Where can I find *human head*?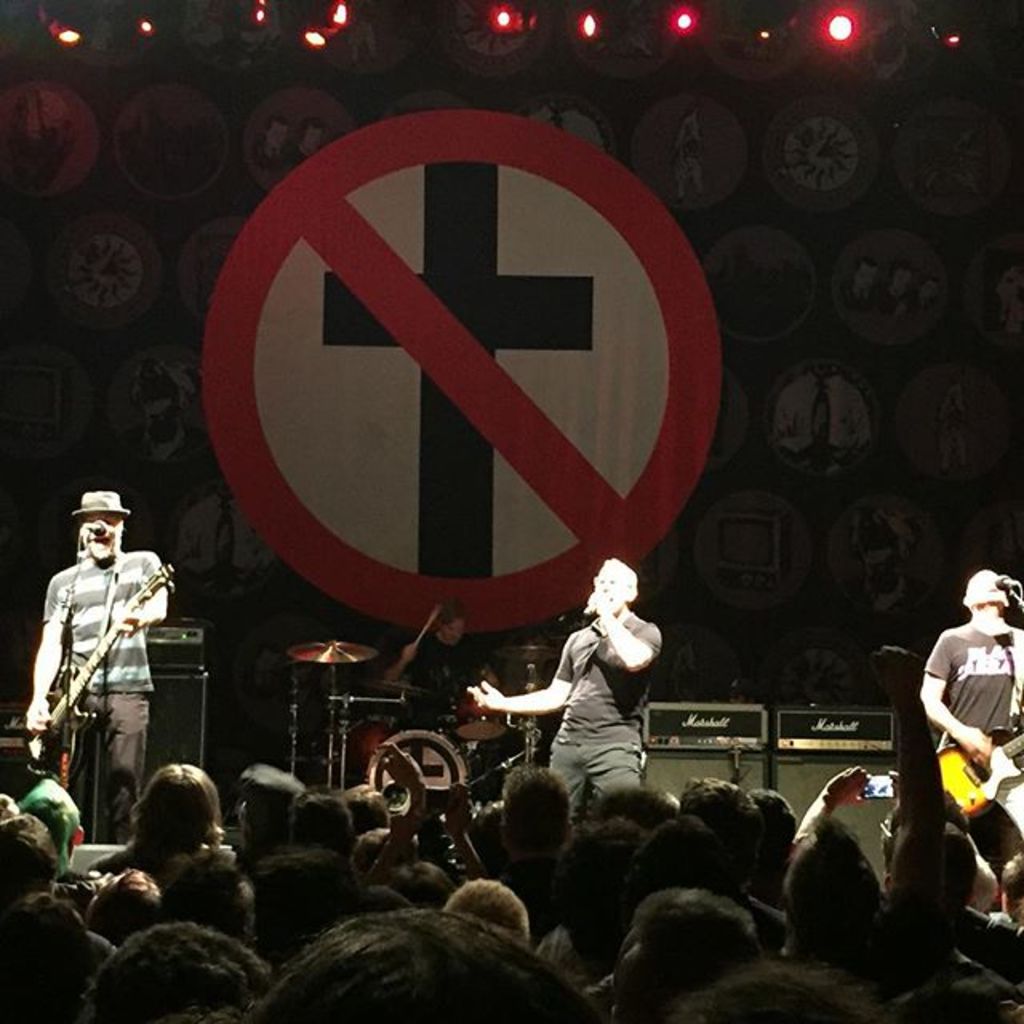
You can find it at [589,560,637,613].
